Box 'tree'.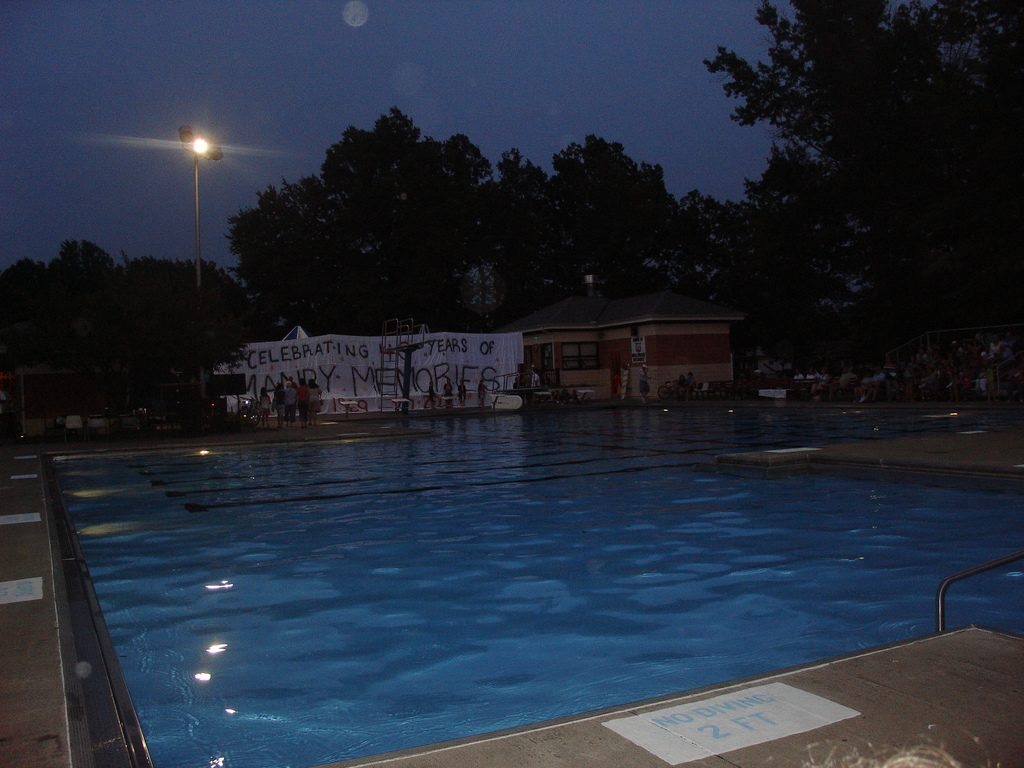
l=230, t=102, r=509, b=336.
